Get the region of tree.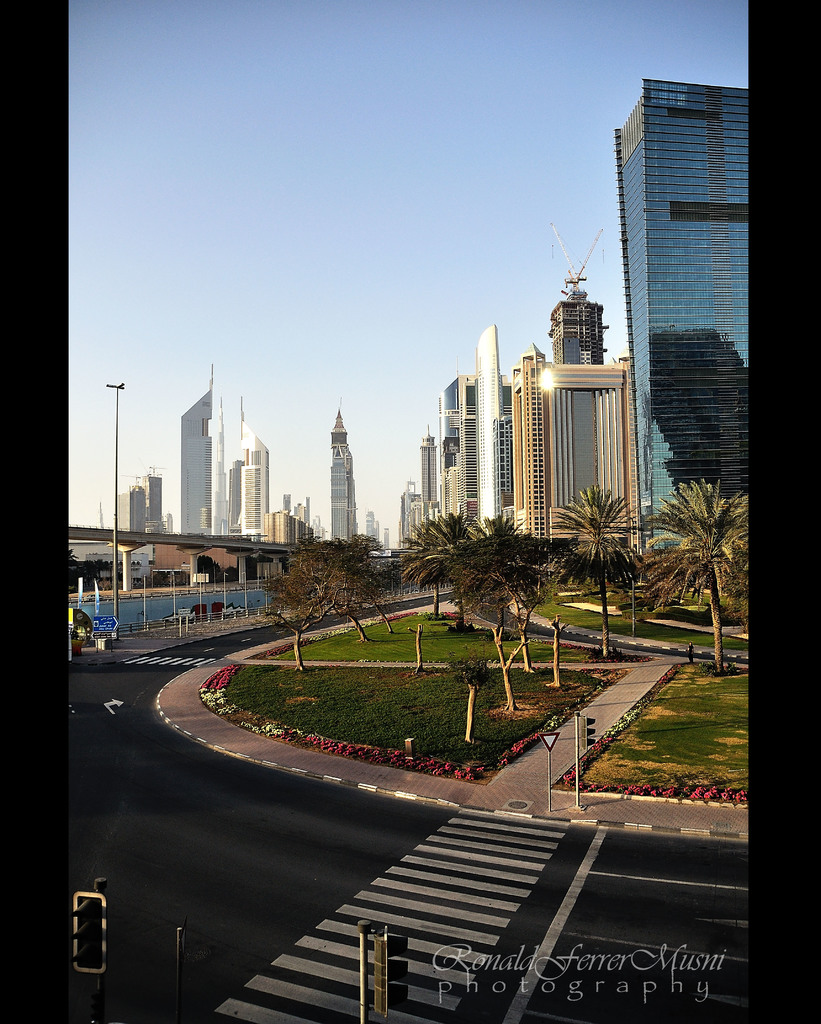
(x1=546, y1=481, x2=651, y2=653).
